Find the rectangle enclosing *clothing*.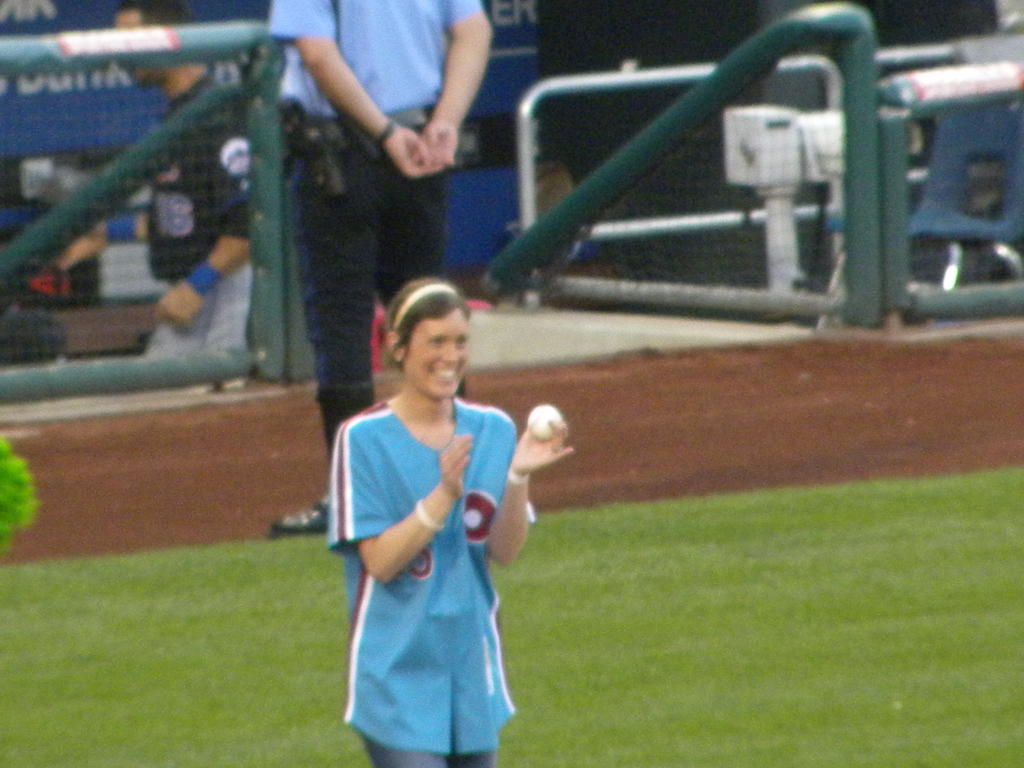
144,66,256,378.
